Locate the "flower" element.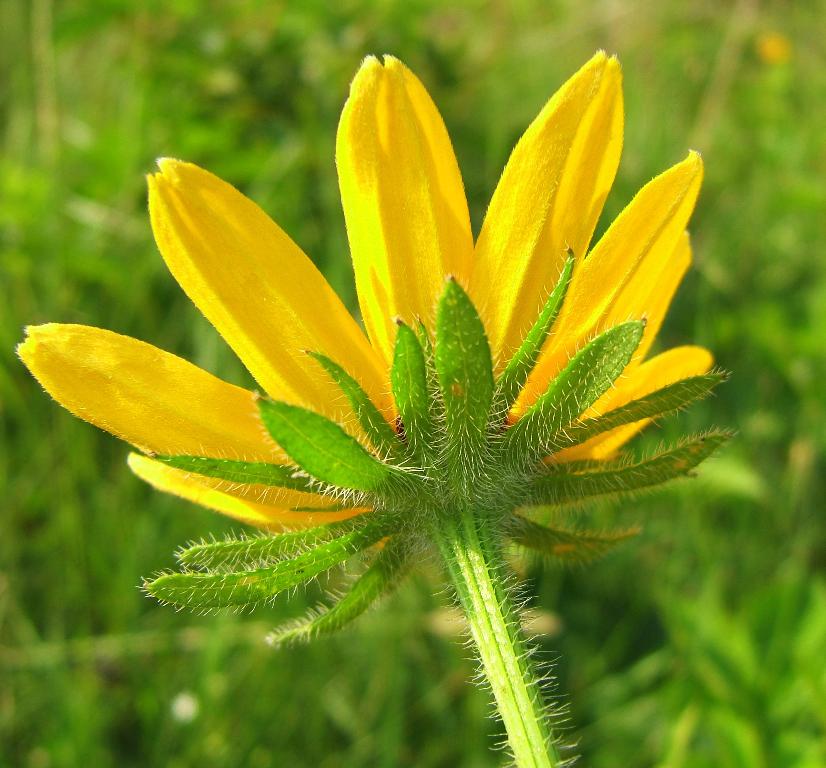
Element bbox: 165,148,705,638.
